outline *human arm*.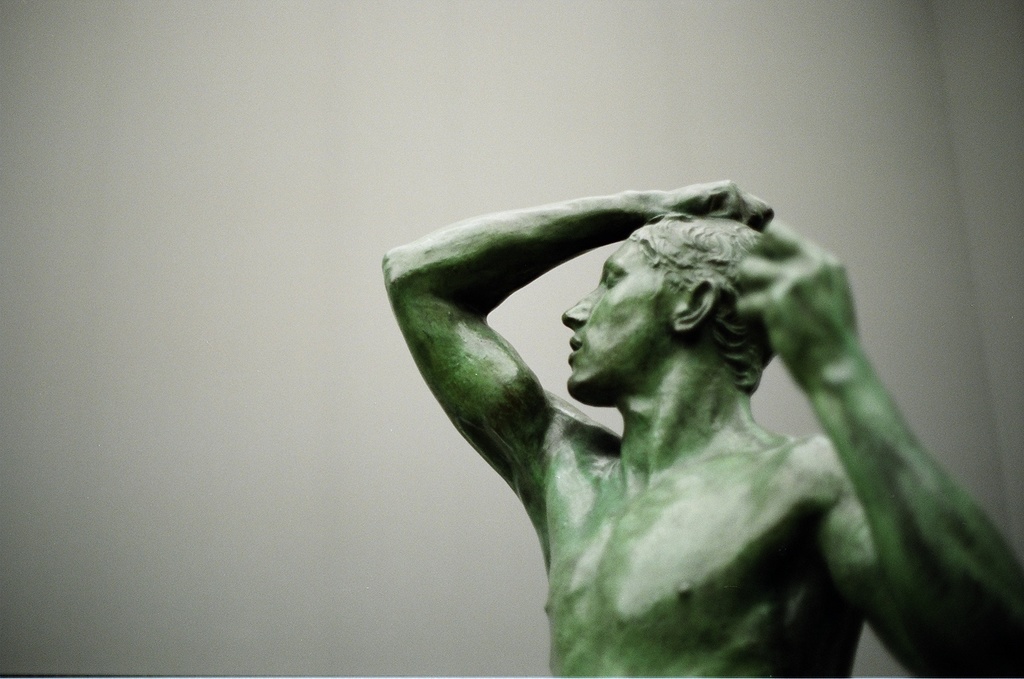
Outline: BBox(793, 230, 1023, 678).
